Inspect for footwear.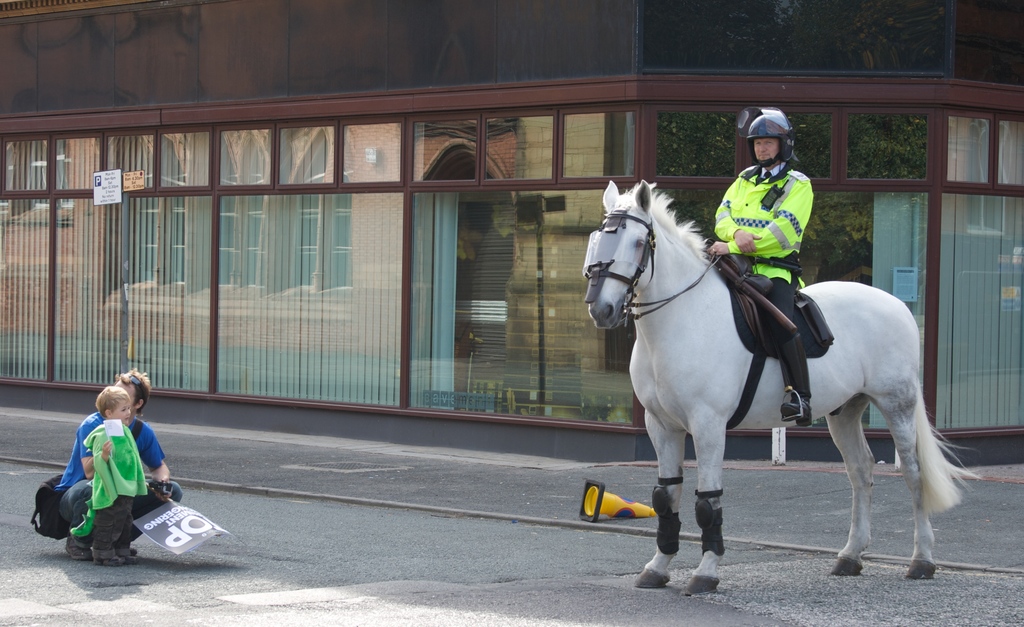
Inspection: 778 392 817 430.
